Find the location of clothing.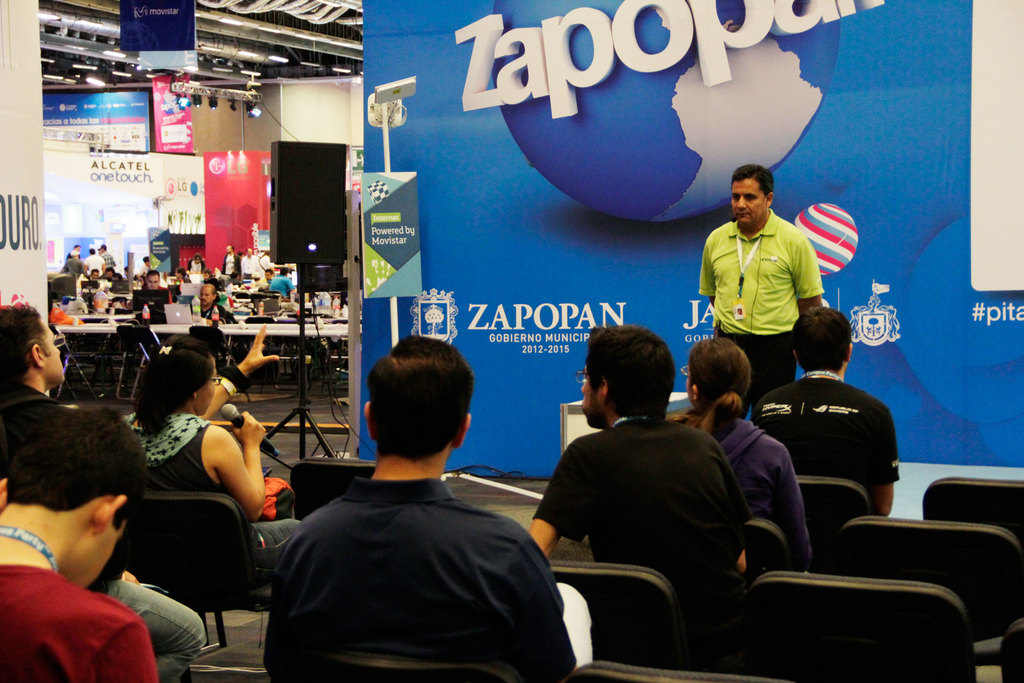
Location: 68/248/80/260.
